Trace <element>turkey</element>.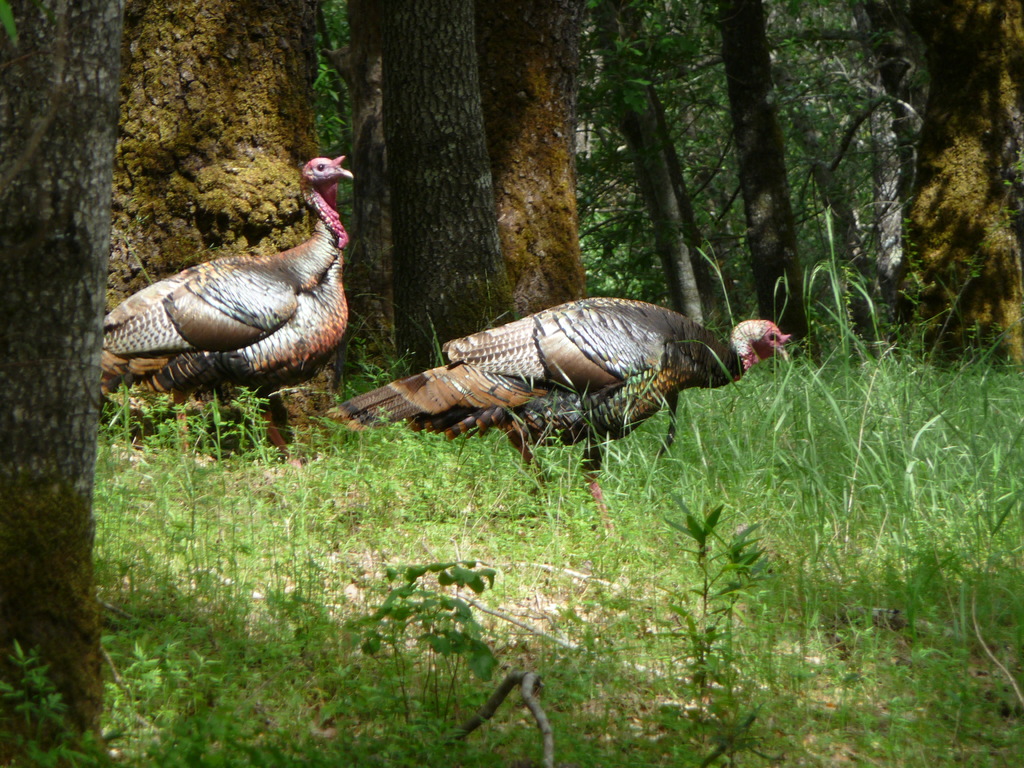
Traced to bbox=(92, 156, 361, 460).
